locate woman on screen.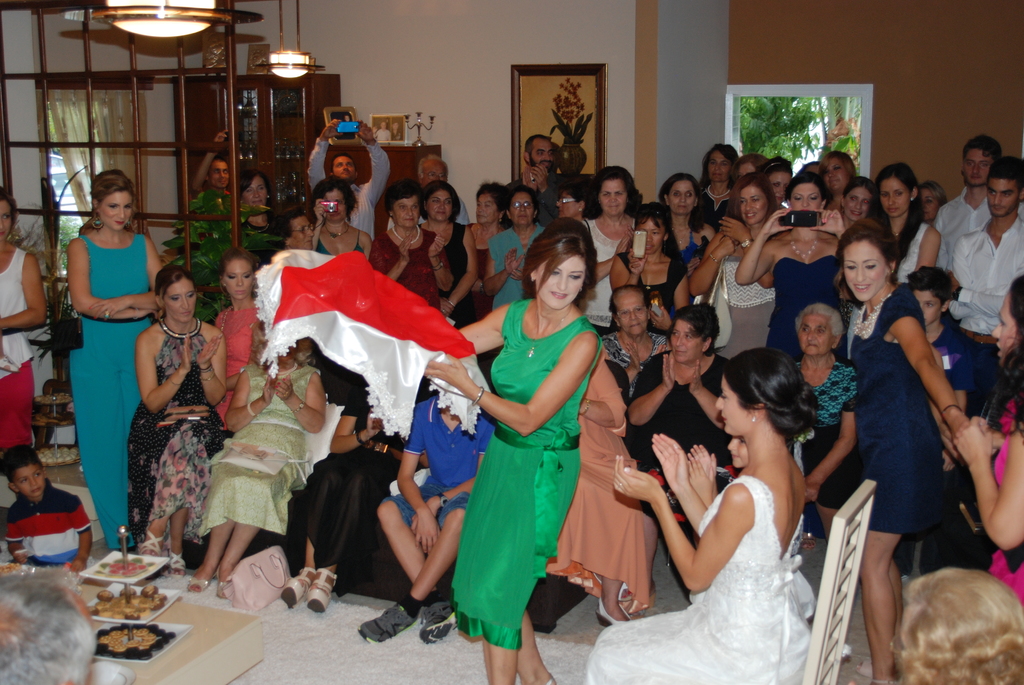
On screen at Rect(365, 182, 456, 313).
